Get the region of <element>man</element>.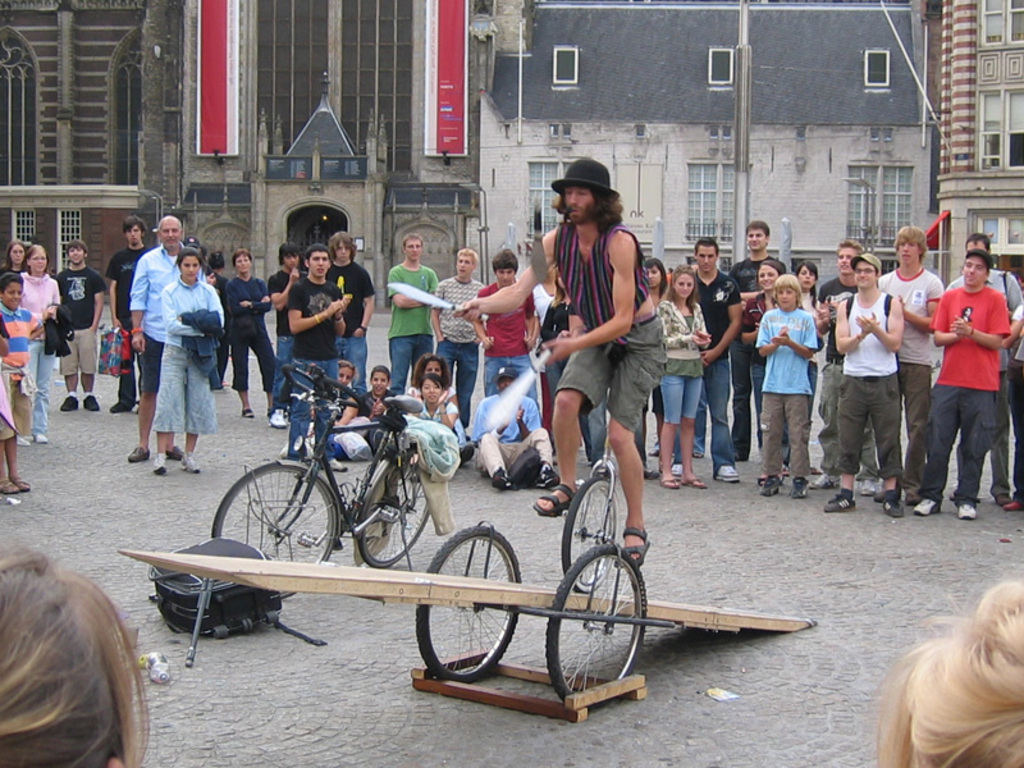
left=261, top=242, right=315, bottom=421.
